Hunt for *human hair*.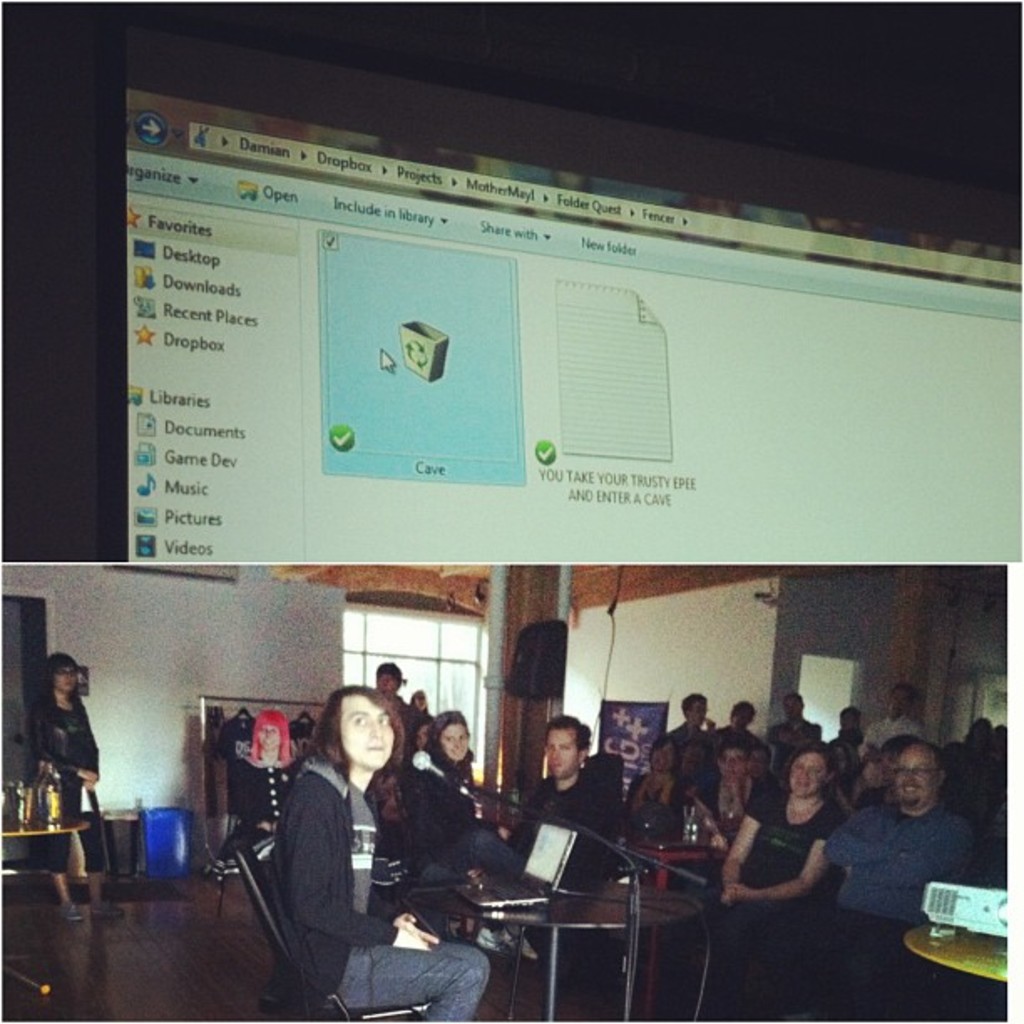
Hunted down at Rect(778, 745, 833, 800).
